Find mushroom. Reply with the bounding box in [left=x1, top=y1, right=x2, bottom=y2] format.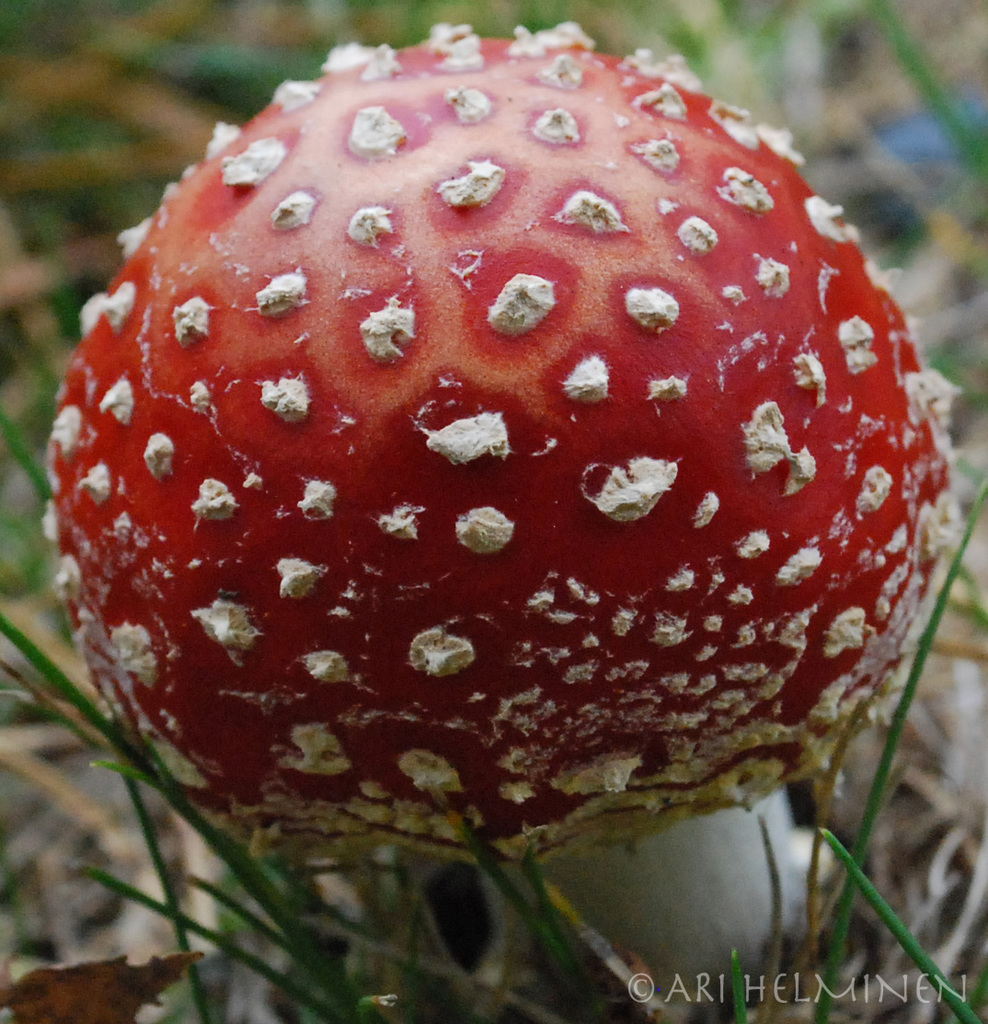
[left=0, top=0, right=987, bottom=969].
